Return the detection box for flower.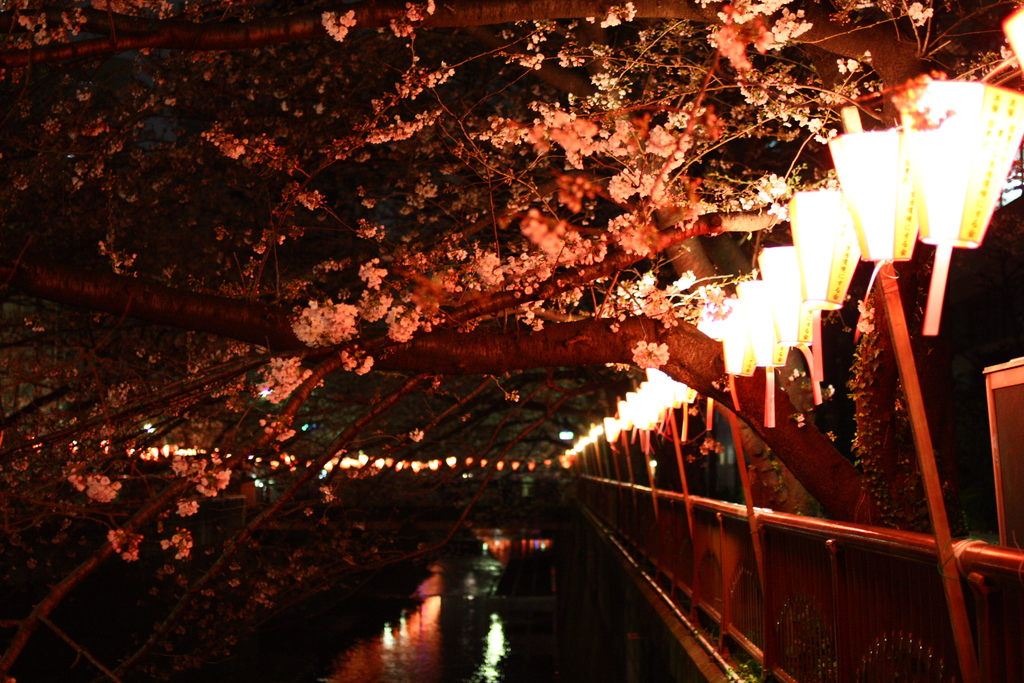
BBox(629, 336, 670, 370).
